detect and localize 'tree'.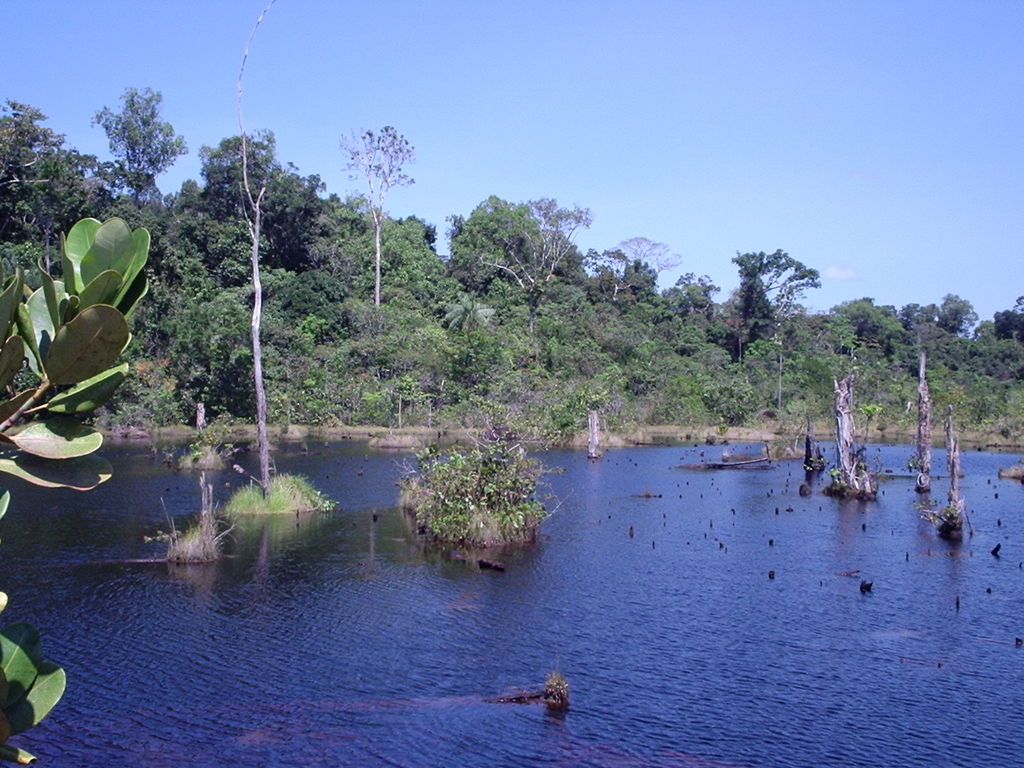
Localized at 655, 305, 726, 356.
